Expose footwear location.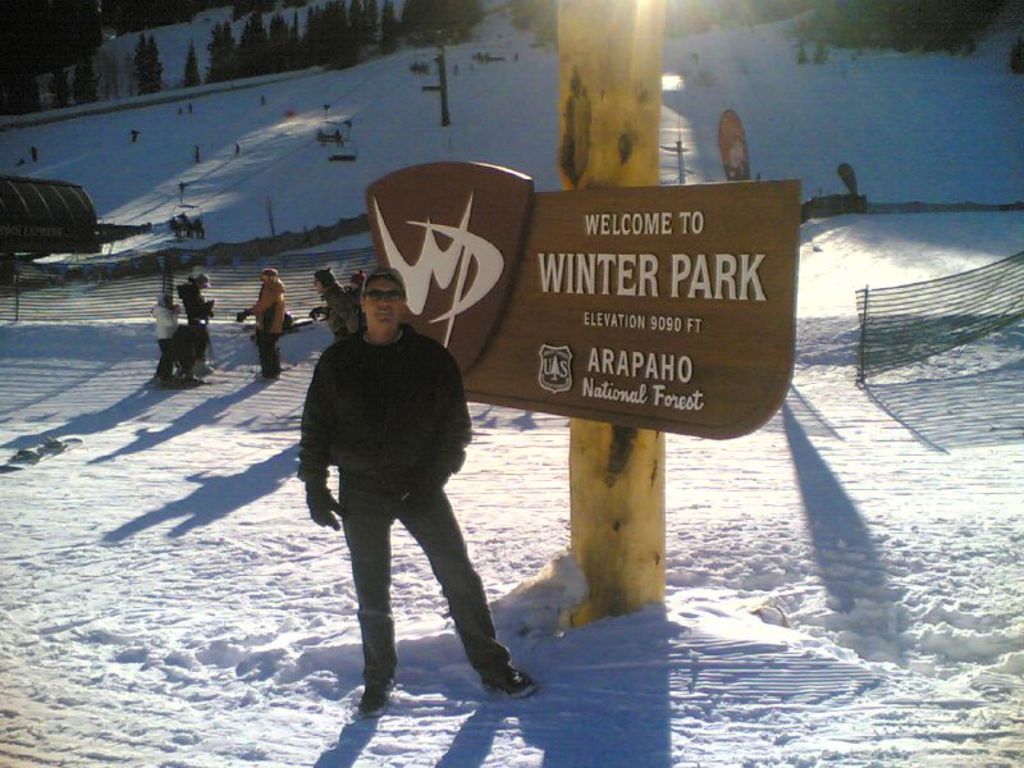
Exposed at detection(362, 677, 396, 717).
